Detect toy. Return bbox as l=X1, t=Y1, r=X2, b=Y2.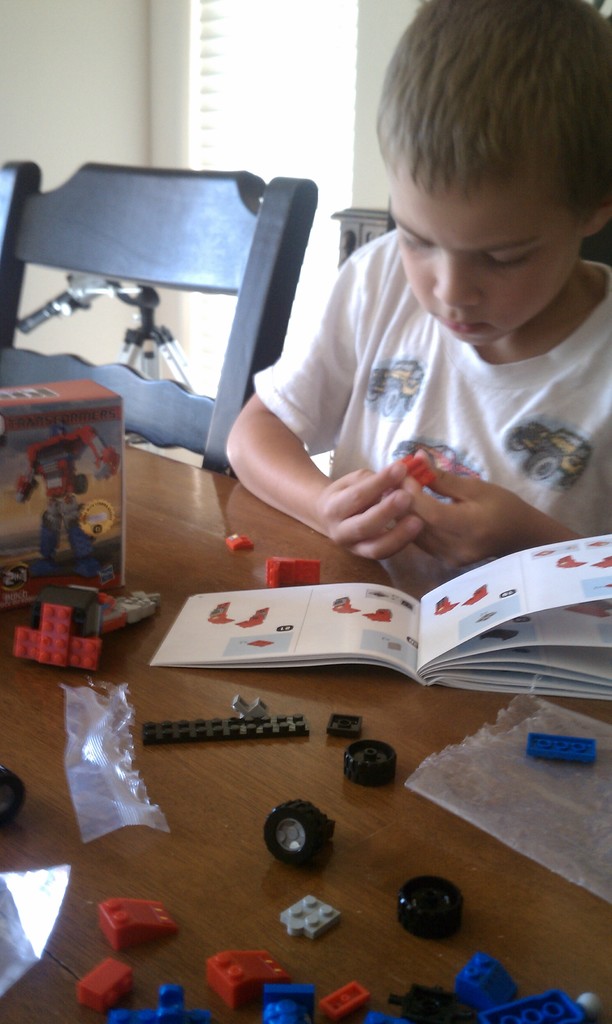
l=17, t=424, r=122, b=556.
